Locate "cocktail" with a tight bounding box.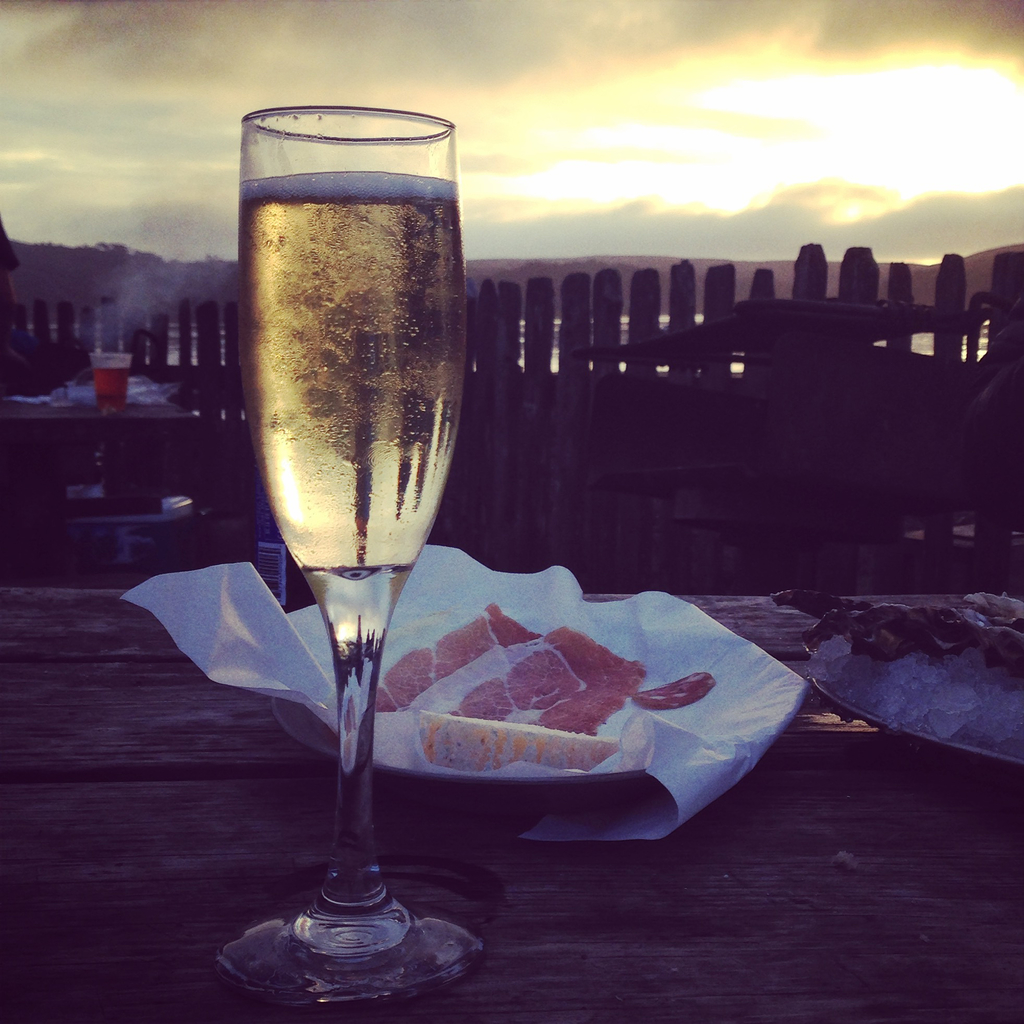
x1=232, y1=106, x2=470, y2=1023.
